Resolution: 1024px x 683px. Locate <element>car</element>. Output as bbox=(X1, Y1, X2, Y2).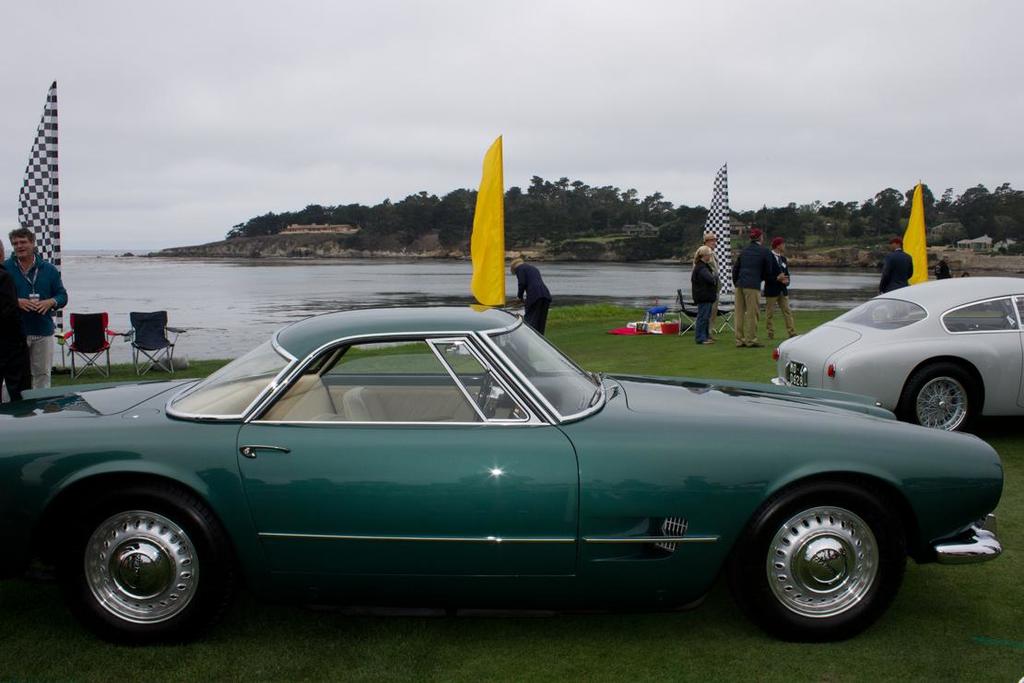
bbox=(771, 273, 1023, 439).
